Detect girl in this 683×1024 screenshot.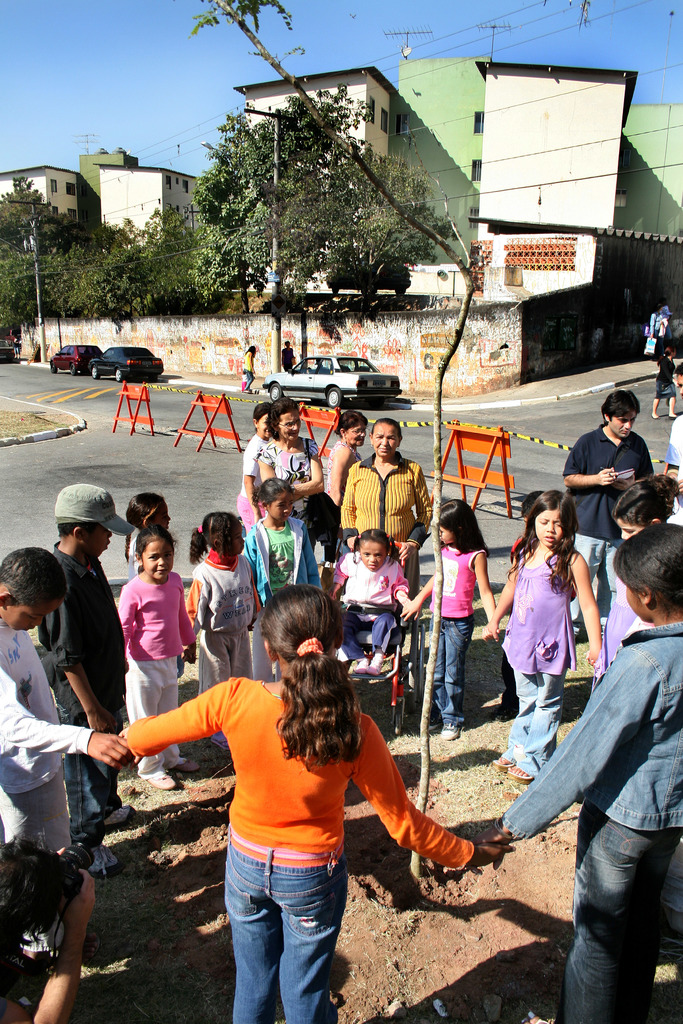
Detection: BBox(111, 578, 504, 1023).
